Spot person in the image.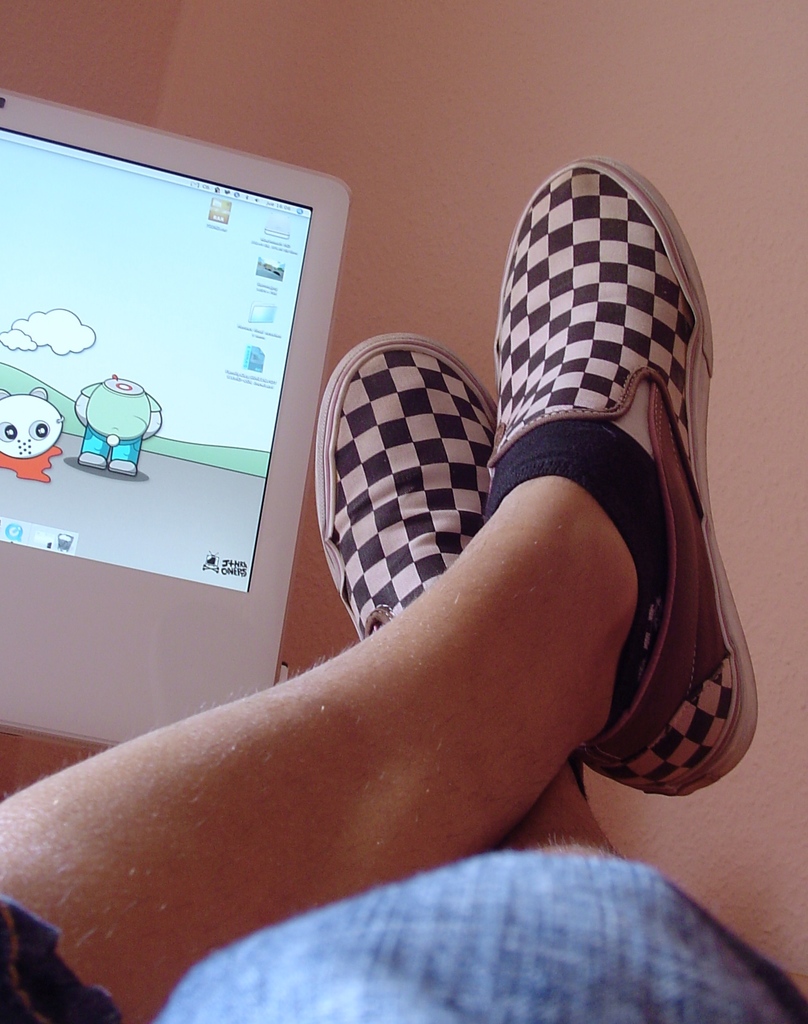
person found at left=58, top=72, right=702, bottom=972.
